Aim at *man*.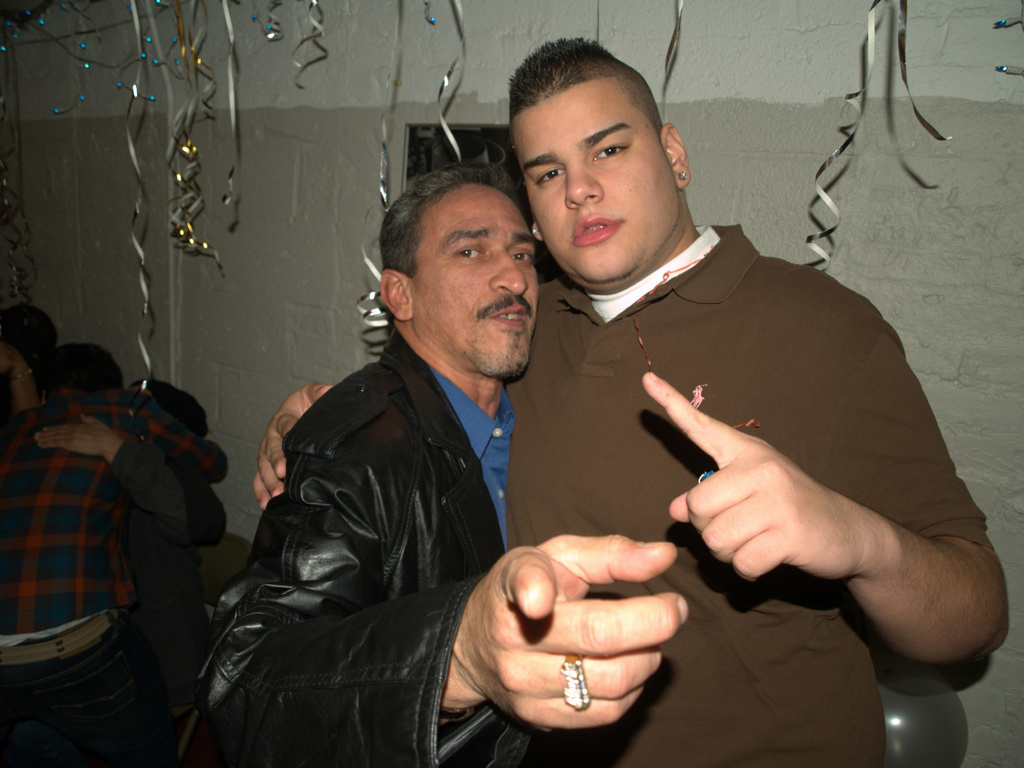
Aimed at 0/340/228/767.
